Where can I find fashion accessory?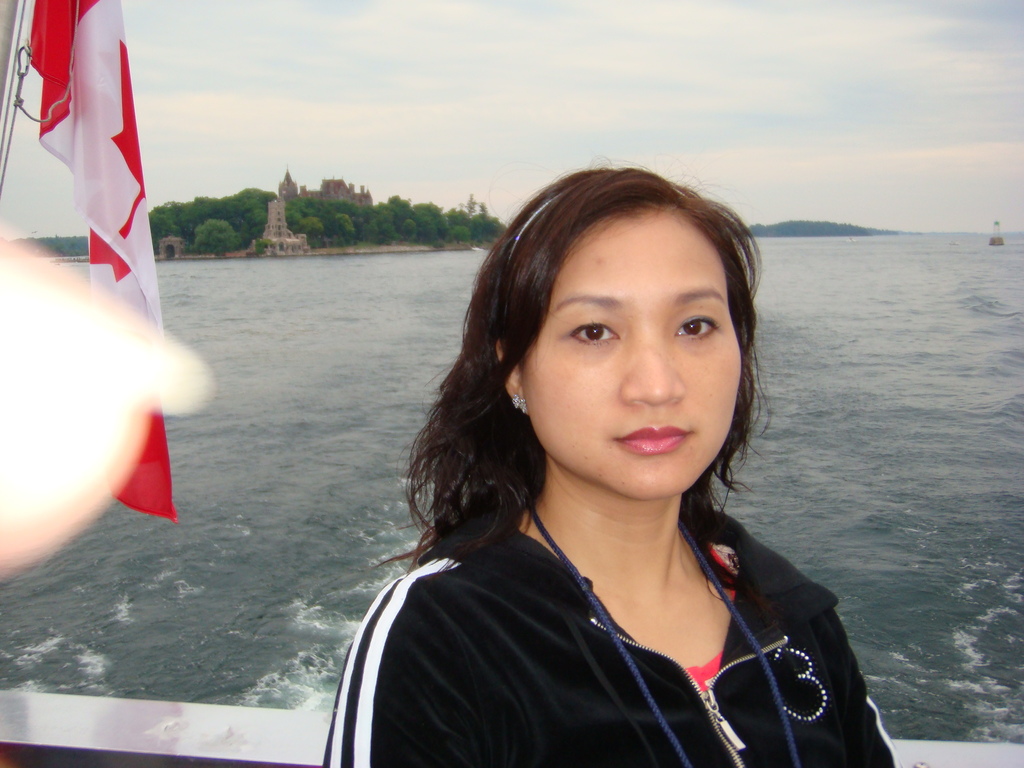
You can find it at x1=492 y1=164 x2=593 y2=356.
